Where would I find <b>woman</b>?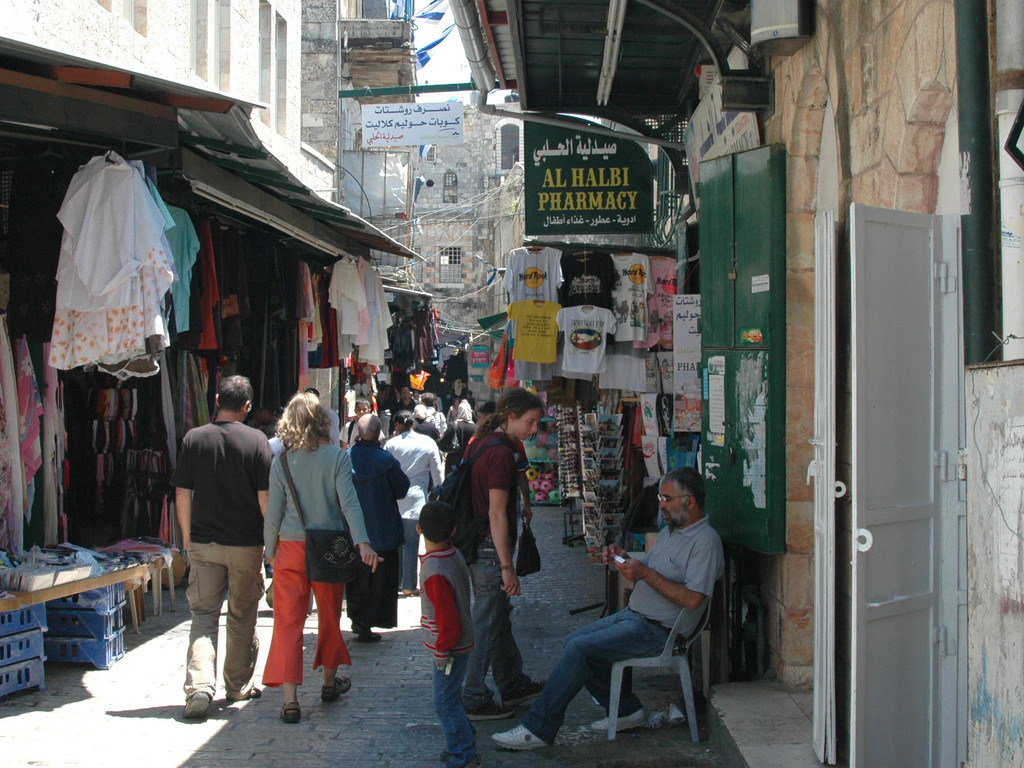
At x1=382 y1=410 x2=444 y2=595.
